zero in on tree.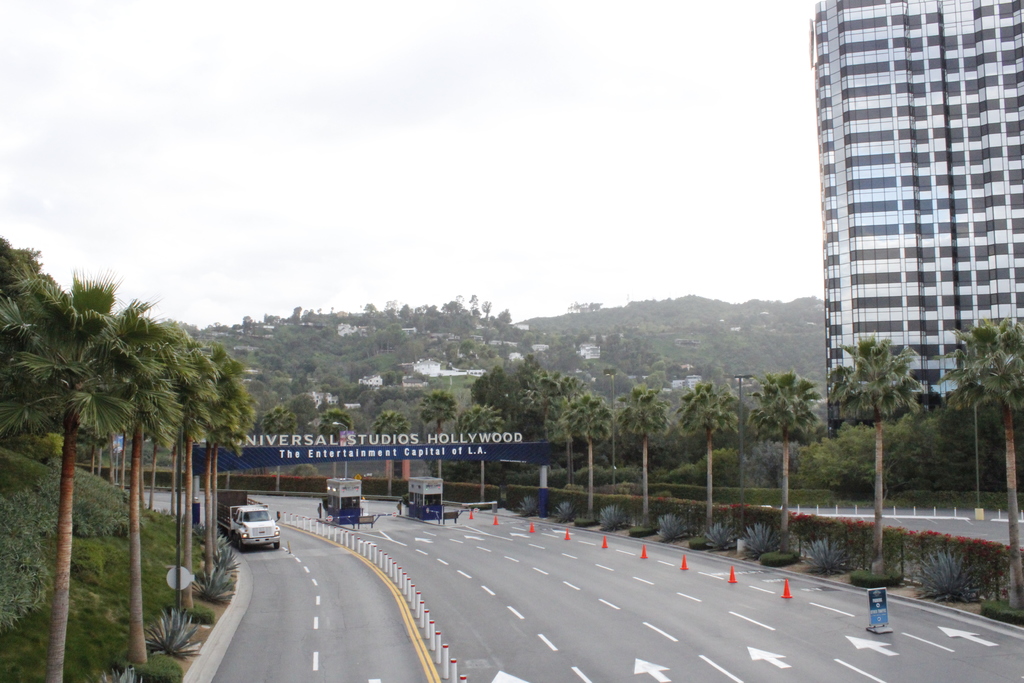
Zeroed in: <region>417, 391, 457, 478</region>.
